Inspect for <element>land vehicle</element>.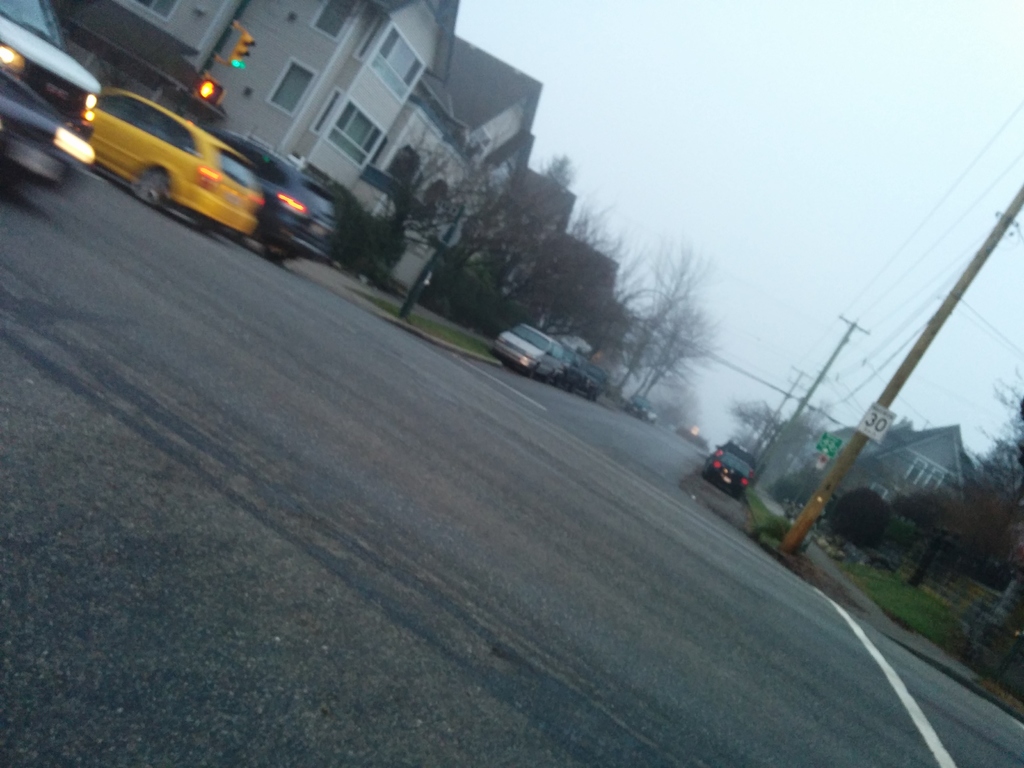
Inspection: {"x1": 216, "y1": 129, "x2": 337, "y2": 264}.
